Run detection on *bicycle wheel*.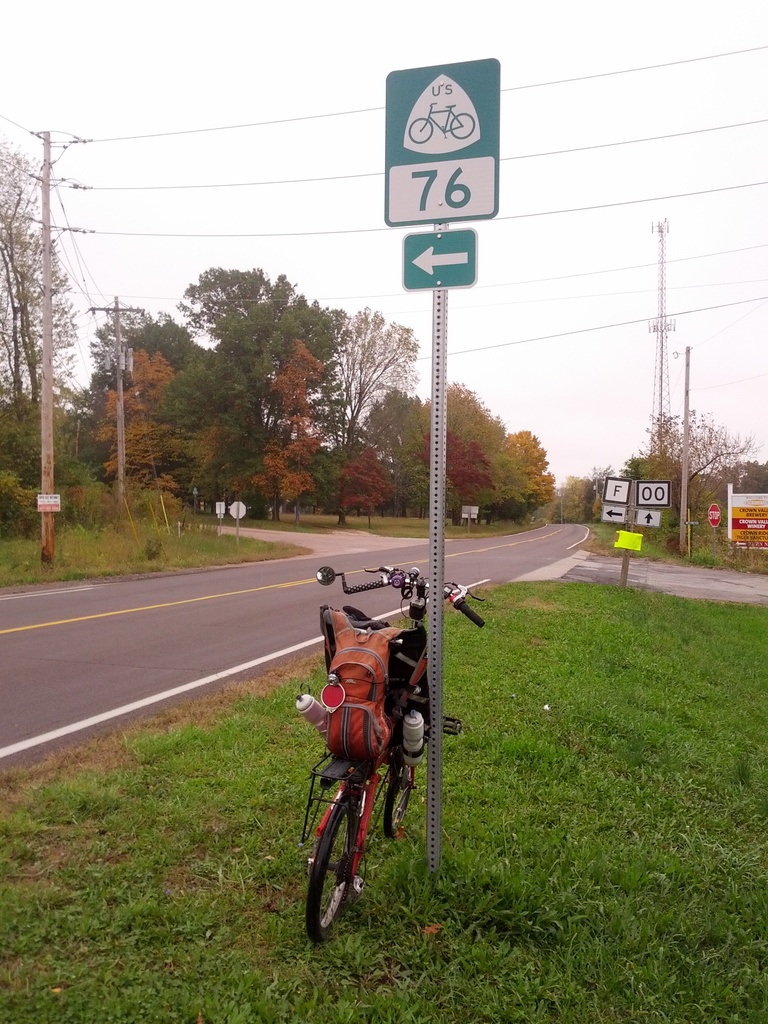
Result: <bbox>296, 564, 486, 931</bbox>.
